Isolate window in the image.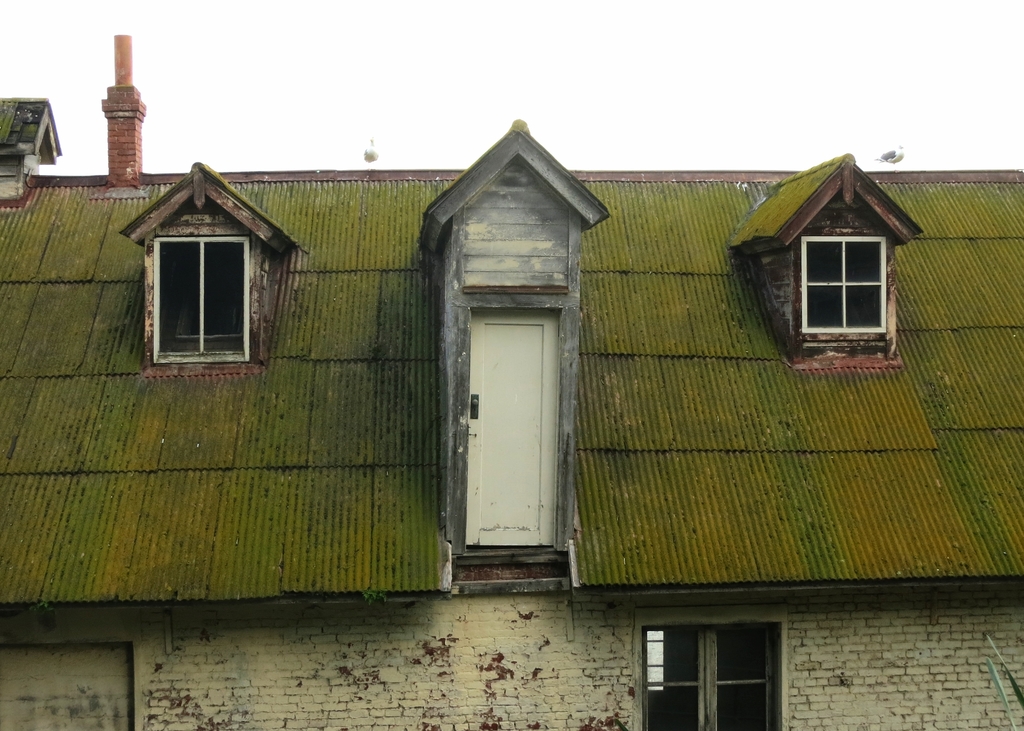
Isolated region: bbox=[637, 617, 787, 730].
